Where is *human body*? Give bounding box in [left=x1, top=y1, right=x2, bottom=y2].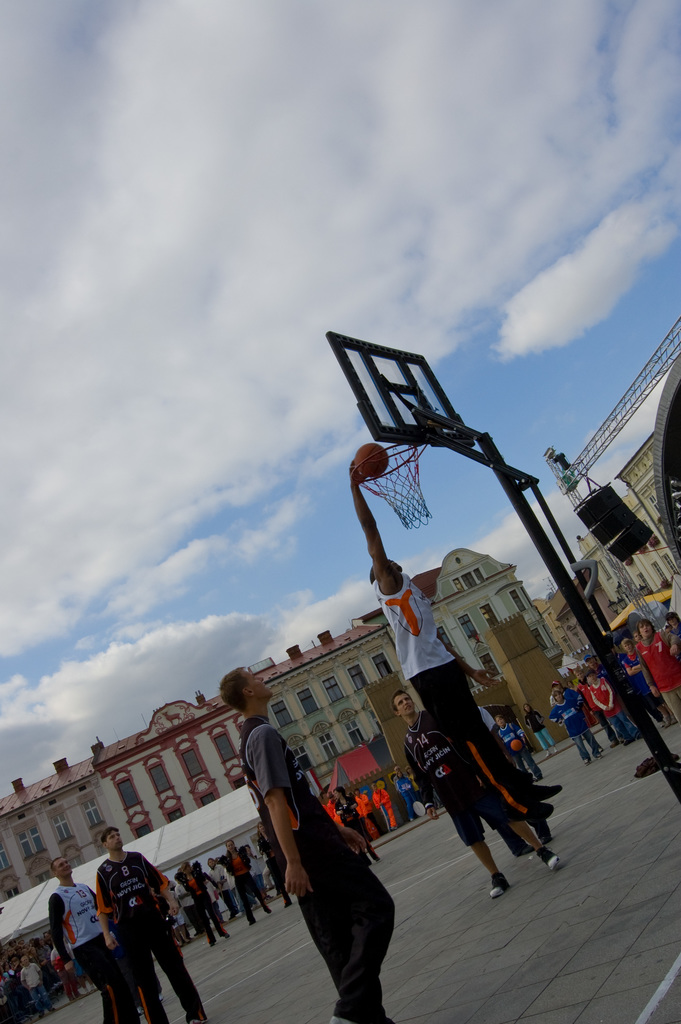
[left=44, top=851, right=135, bottom=1022].
